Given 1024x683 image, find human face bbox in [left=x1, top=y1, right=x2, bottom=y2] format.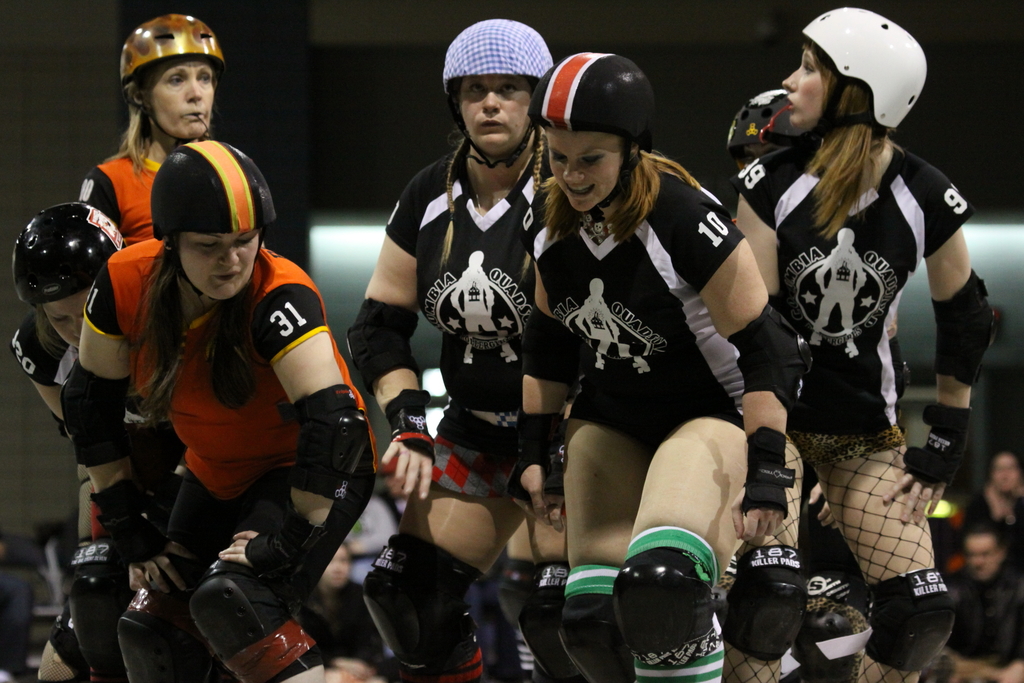
[left=778, top=44, right=836, bottom=131].
